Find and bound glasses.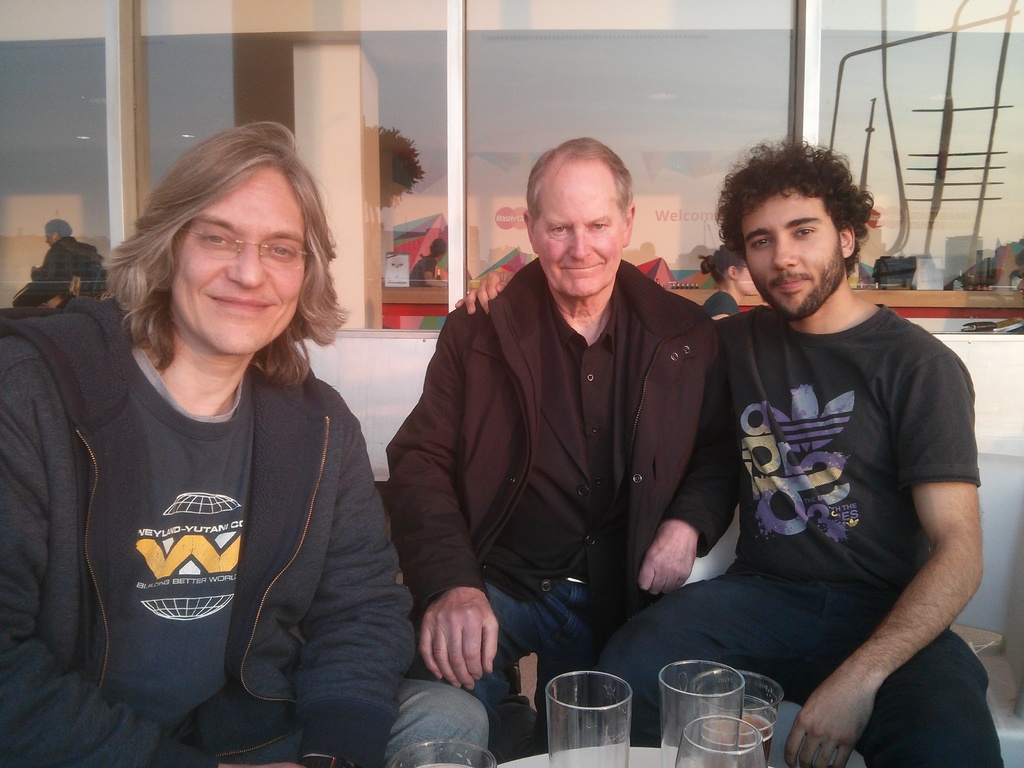
Bound: rect(148, 227, 303, 277).
